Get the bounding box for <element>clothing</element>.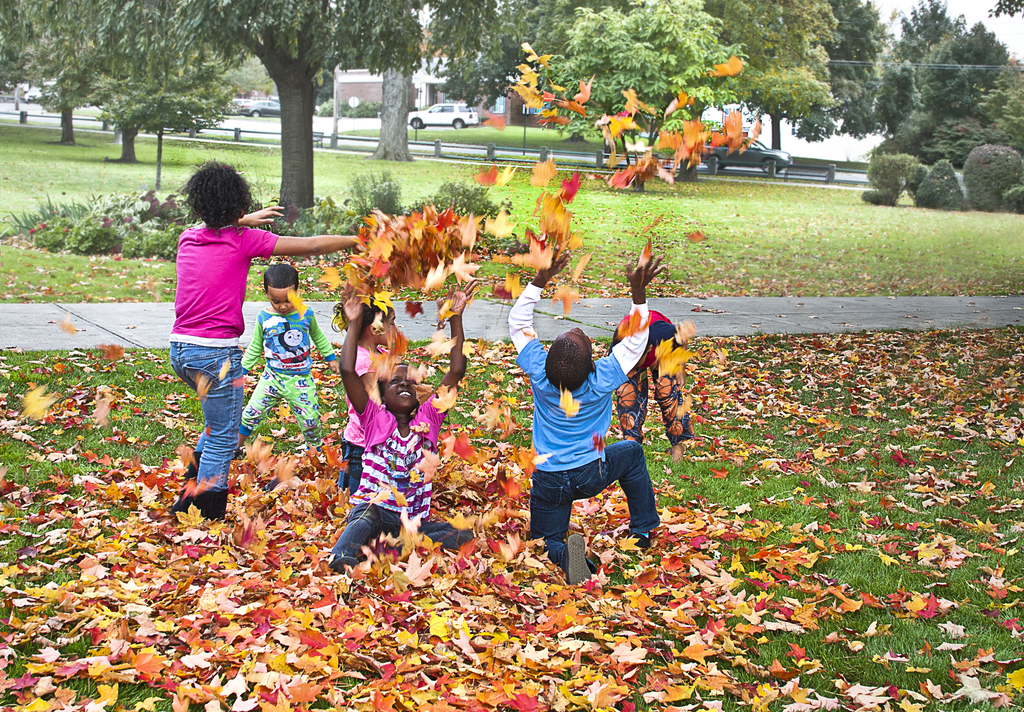
rect(609, 307, 699, 446).
